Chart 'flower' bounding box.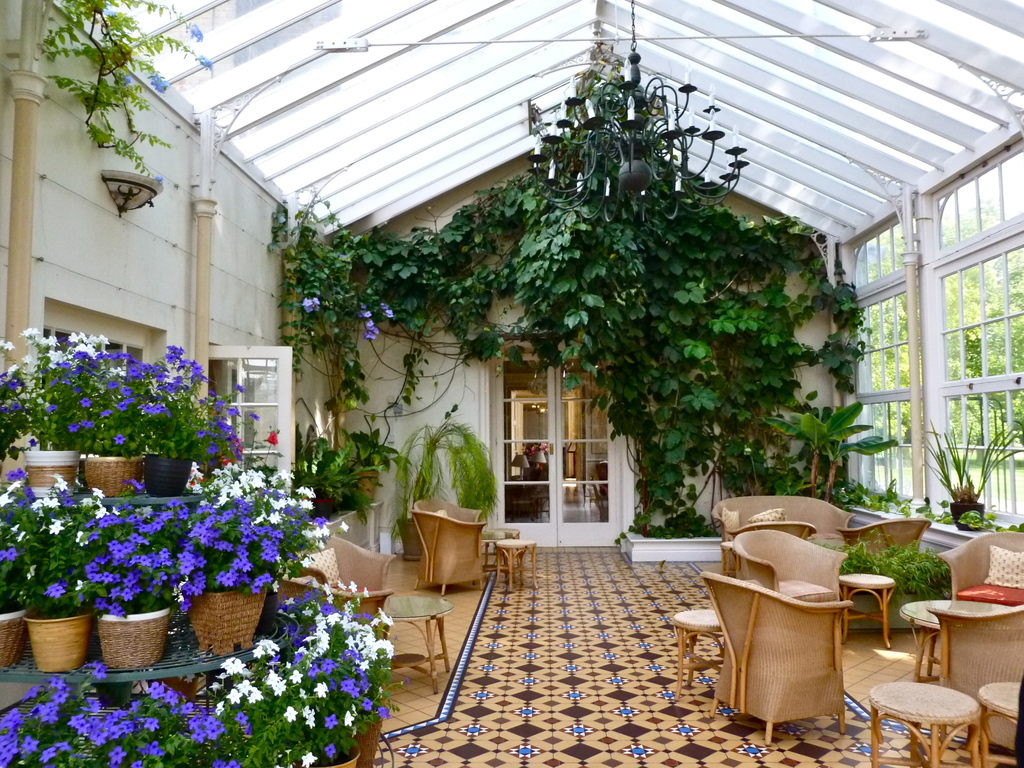
Charted: bbox=[148, 70, 166, 92].
